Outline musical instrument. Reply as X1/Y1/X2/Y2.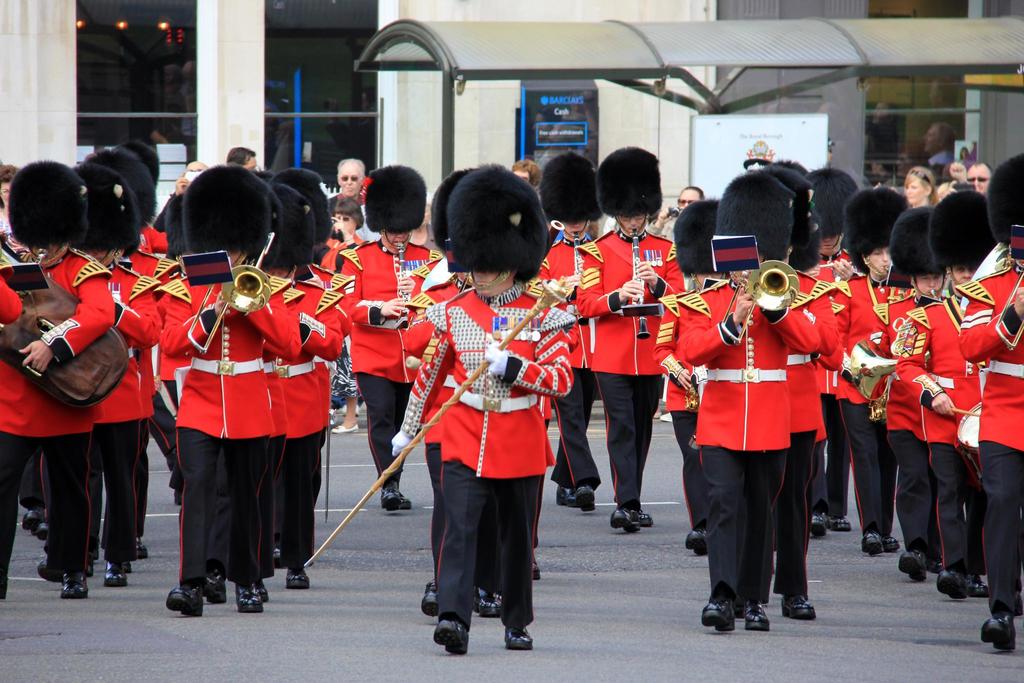
1/243/134/407.
